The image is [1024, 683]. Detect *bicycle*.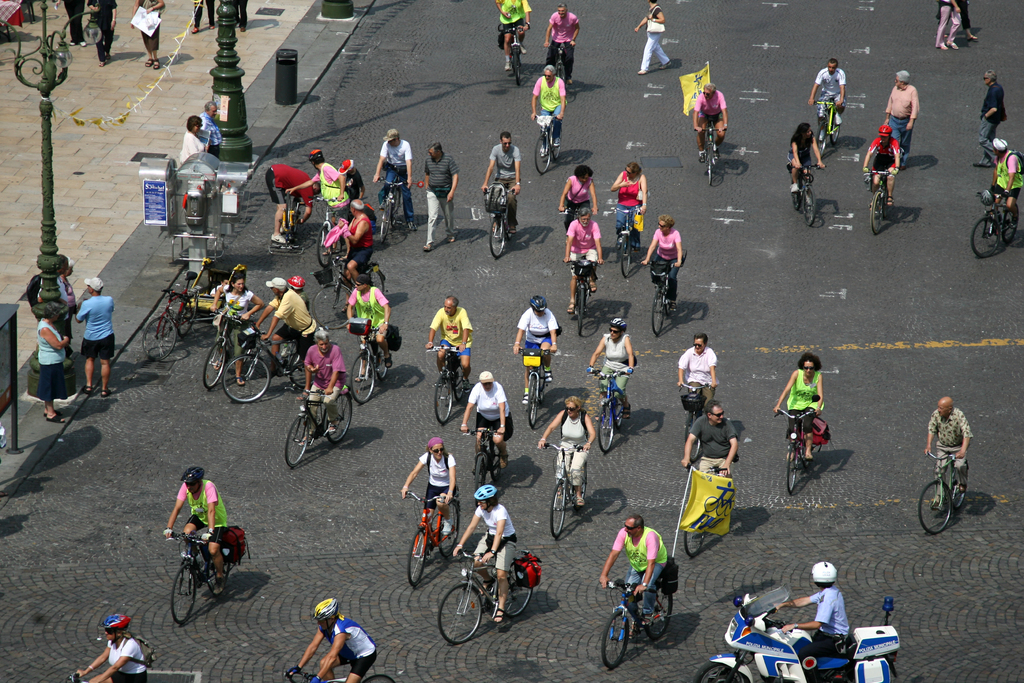
Detection: [517,348,556,429].
